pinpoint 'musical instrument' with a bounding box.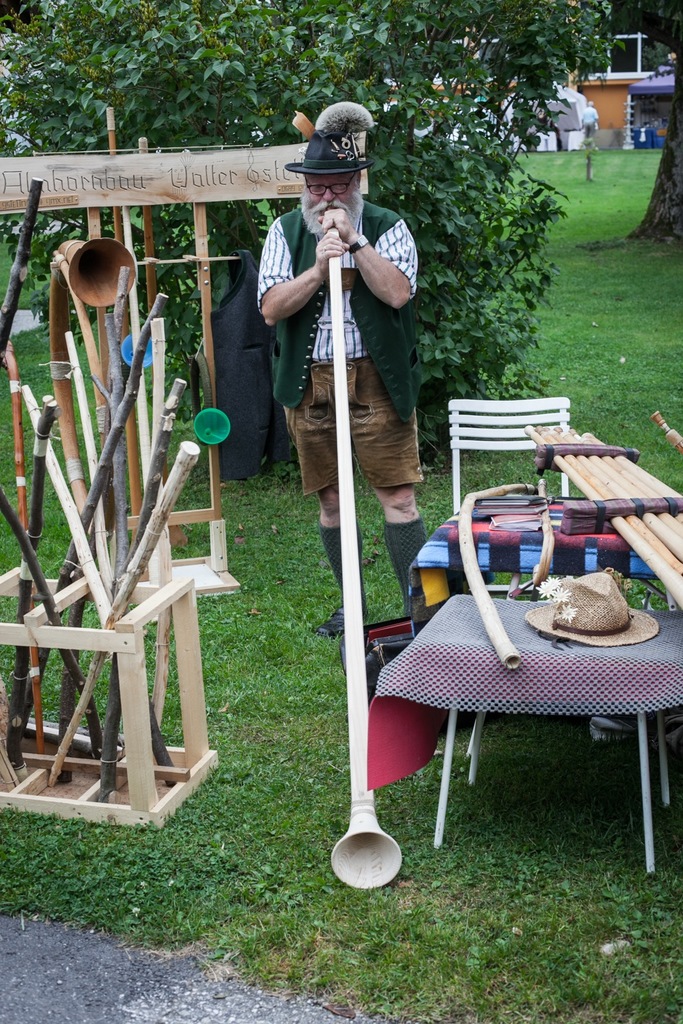
(523,412,682,623).
